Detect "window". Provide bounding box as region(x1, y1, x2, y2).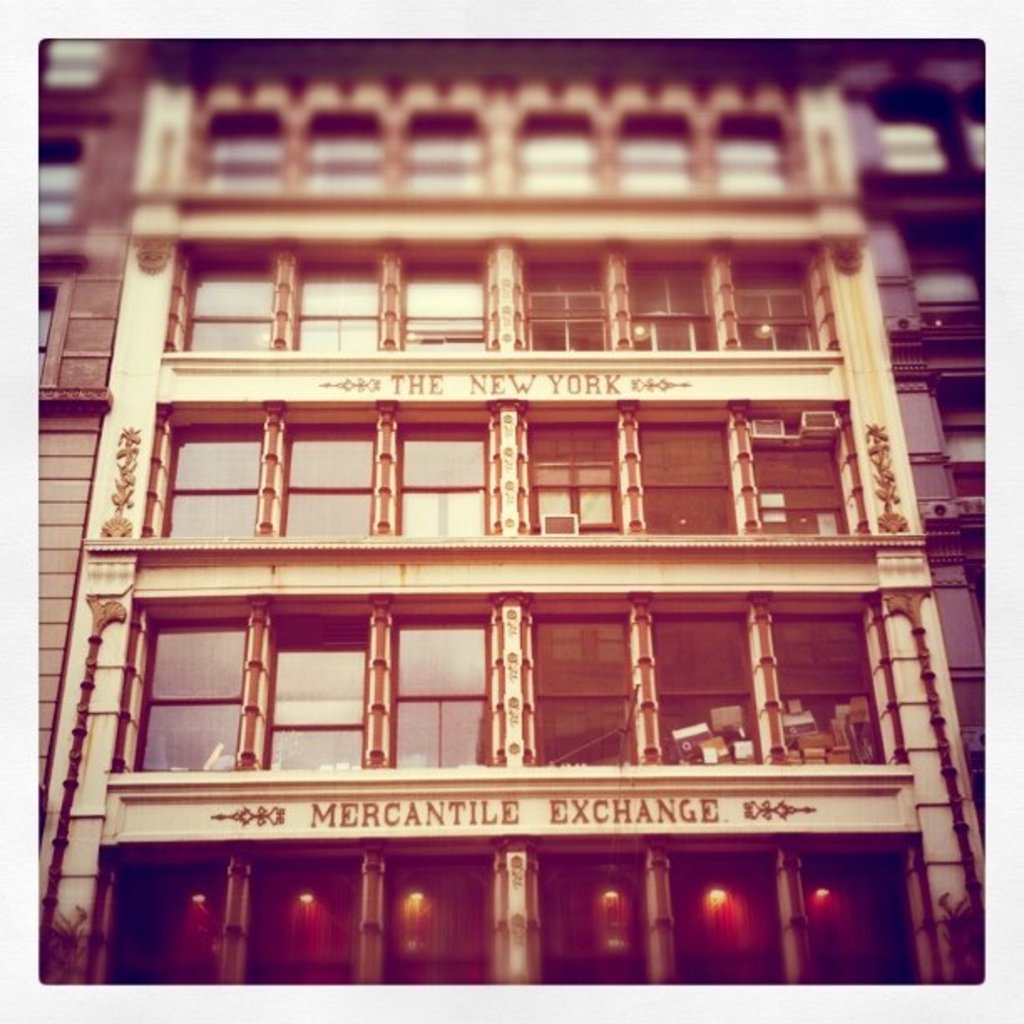
region(196, 112, 489, 184).
